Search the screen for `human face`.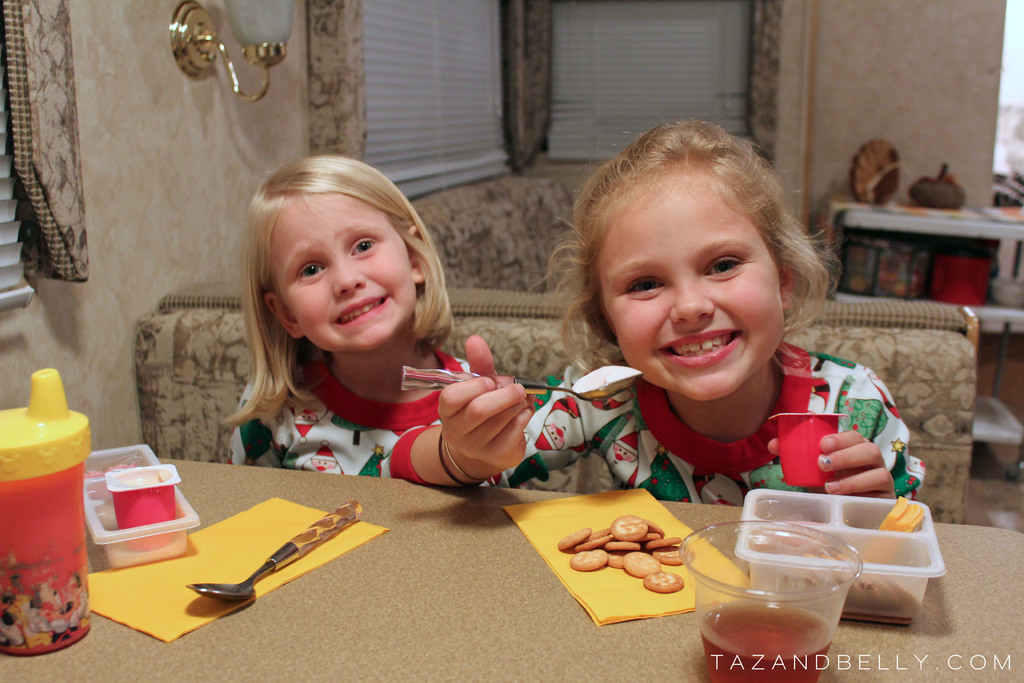
Found at Rect(593, 178, 787, 400).
